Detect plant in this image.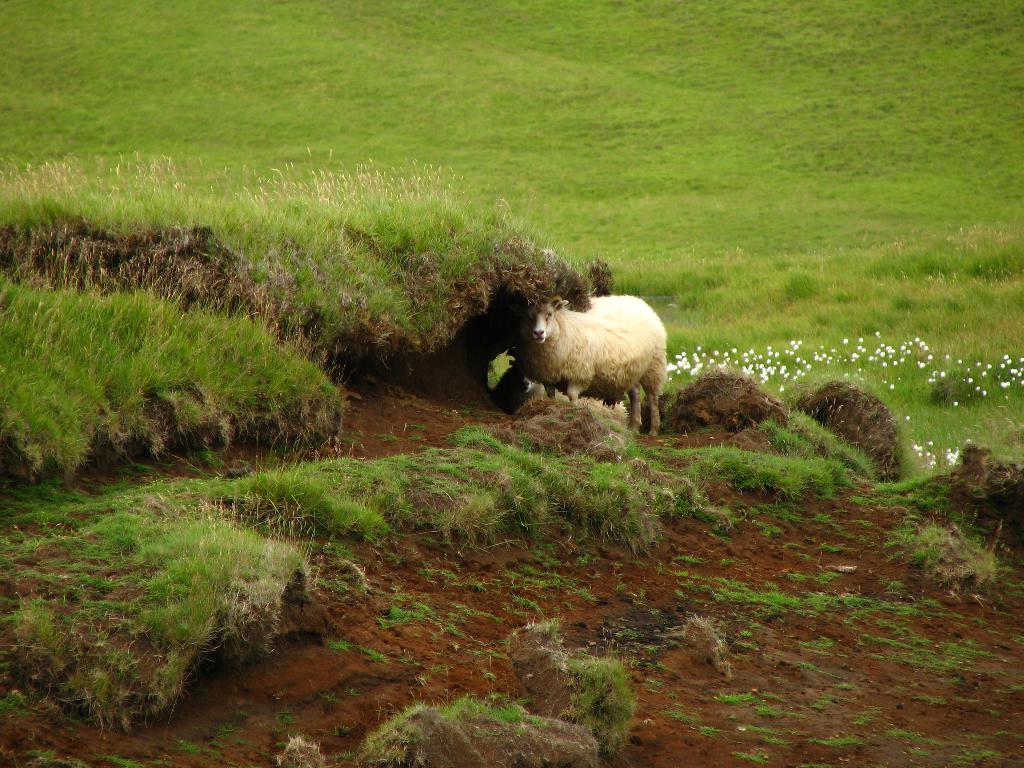
Detection: rect(506, 596, 543, 613).
